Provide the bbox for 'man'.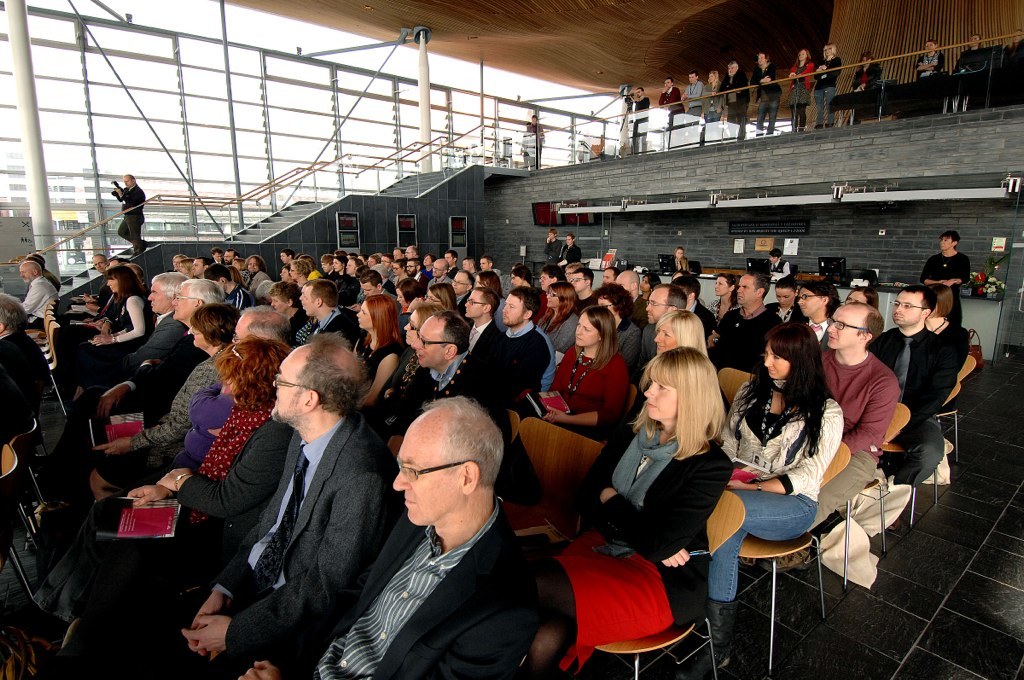
[x1=560, y1=236, x2=577, y2=262].
